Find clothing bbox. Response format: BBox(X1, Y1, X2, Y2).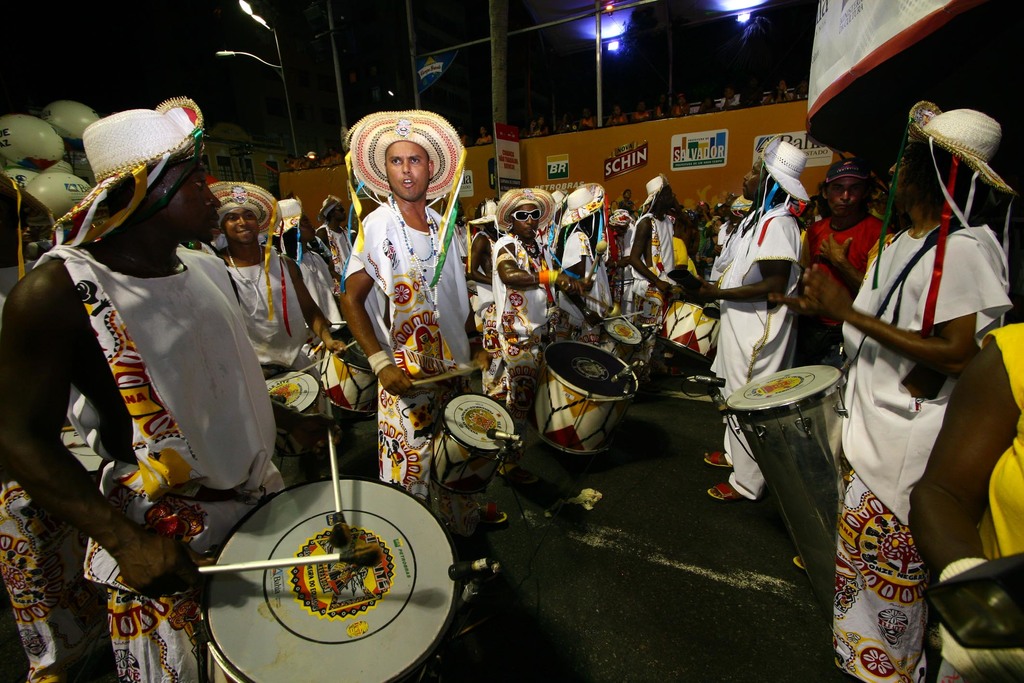
BBox(943, 323, 1023, 682).
